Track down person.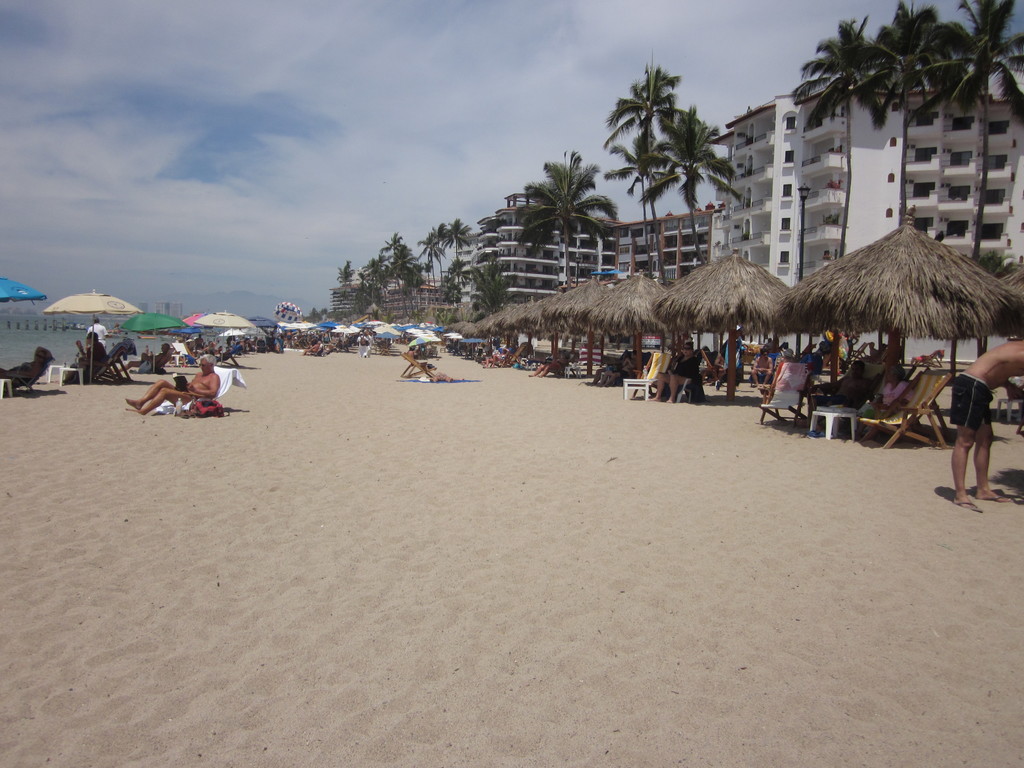
Tracked to BBox(137, 345, 225, 428).
